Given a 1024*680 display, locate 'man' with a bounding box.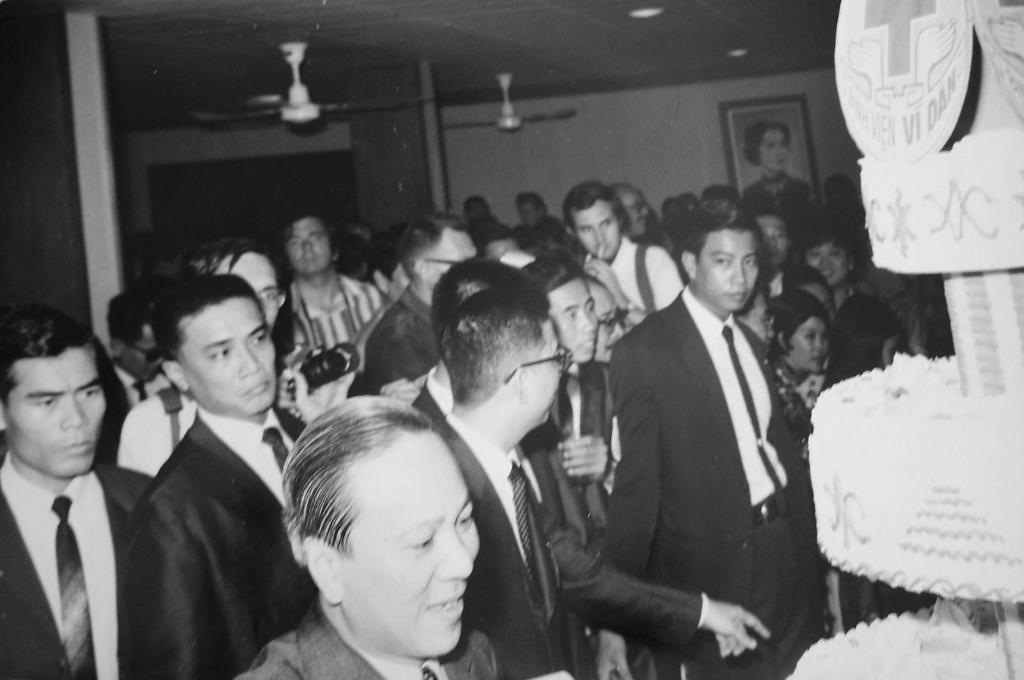
Located: 746,209,800,297.
